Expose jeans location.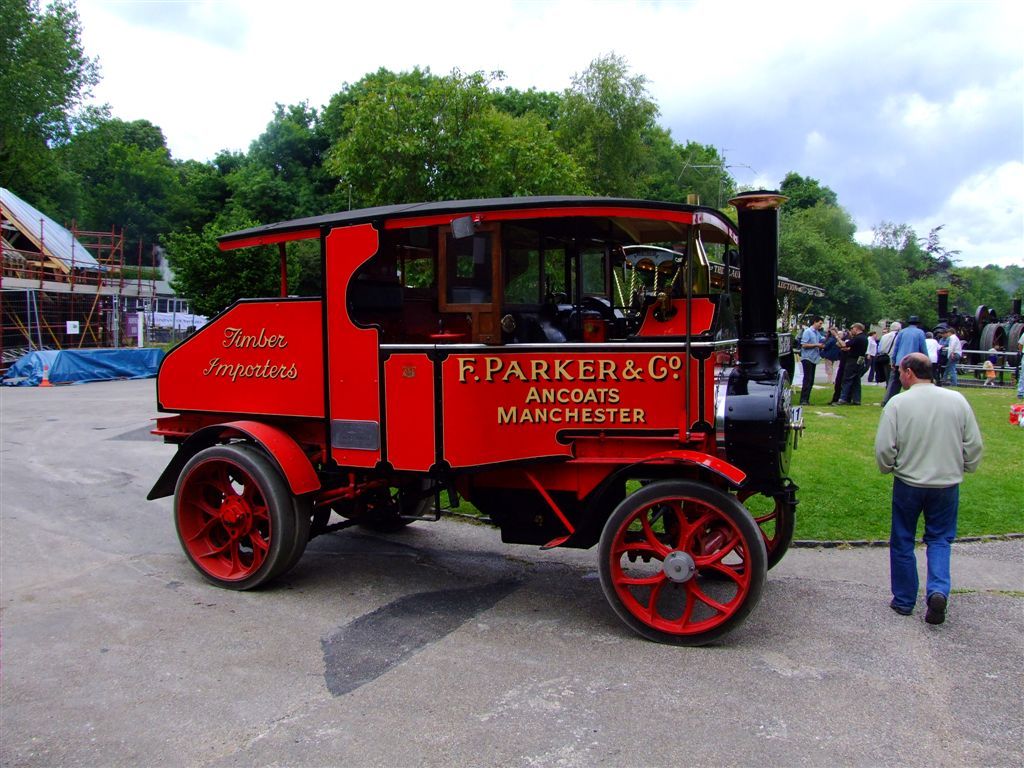
Exposed at bbox=(835, 358, 868, 410).
